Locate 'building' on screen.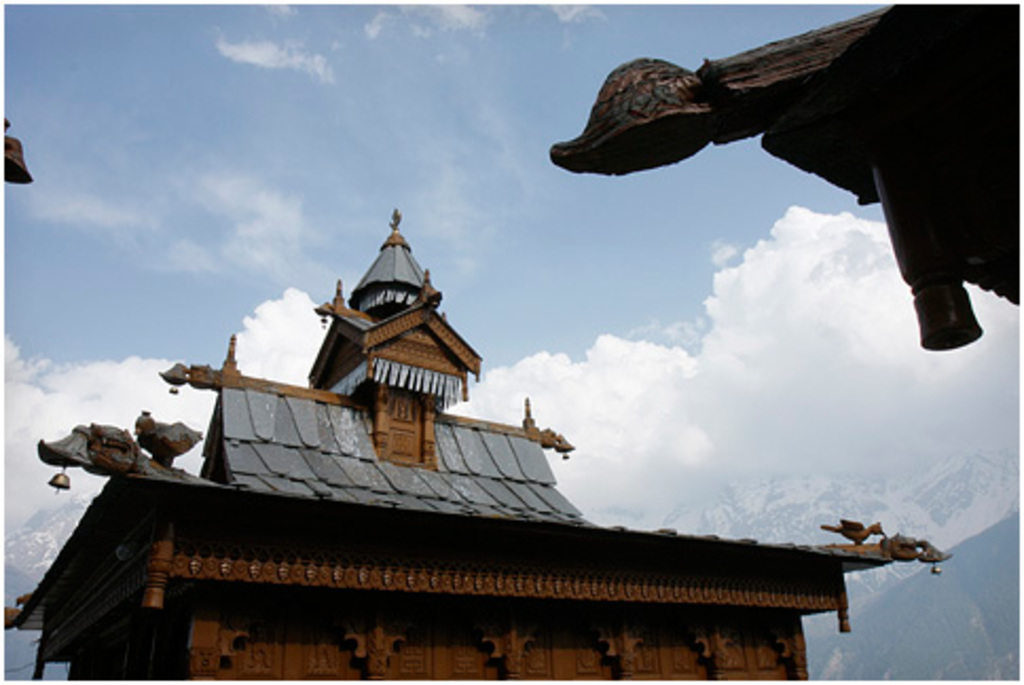
On screen at {"x1": 0, "y1": 207, "x2": 954, "y2": 683}.
